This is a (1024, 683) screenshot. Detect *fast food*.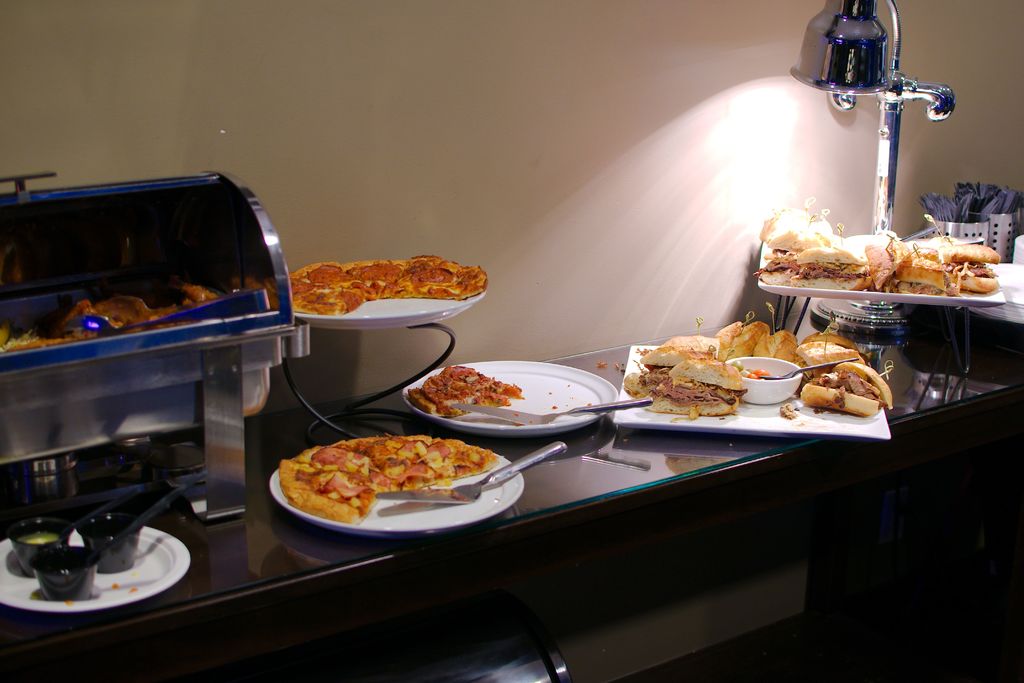
(409, 365, 521, 422).
